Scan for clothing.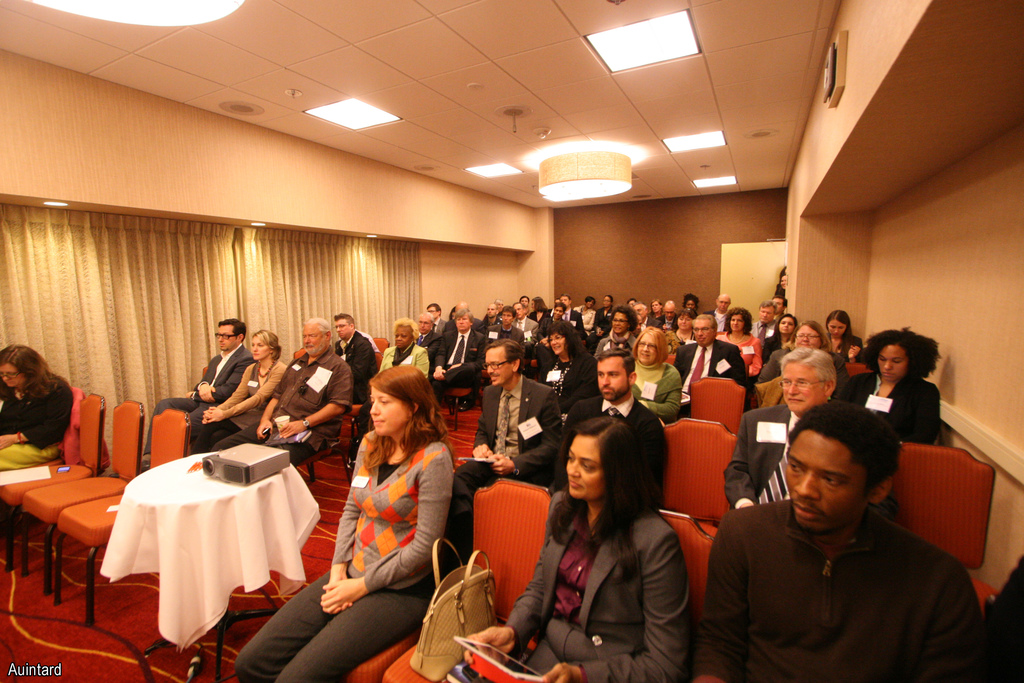
Scan result: <bbox>629, 354, 684, 409</bbox>.
